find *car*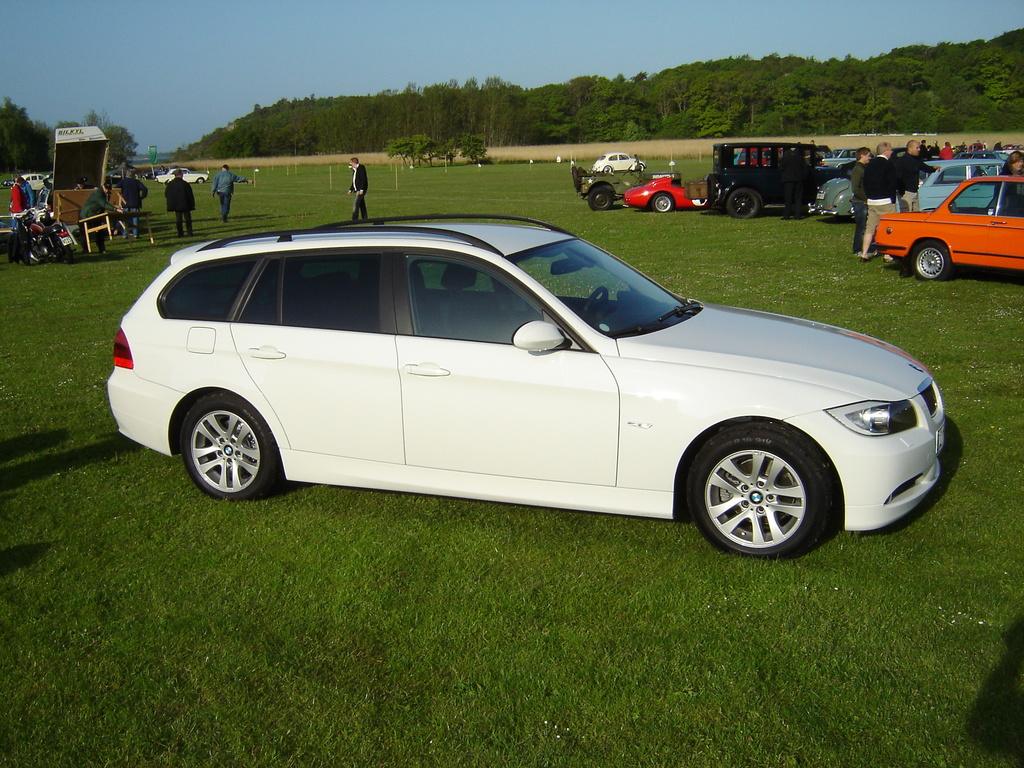
BBox(157, 166, 207, 182)
